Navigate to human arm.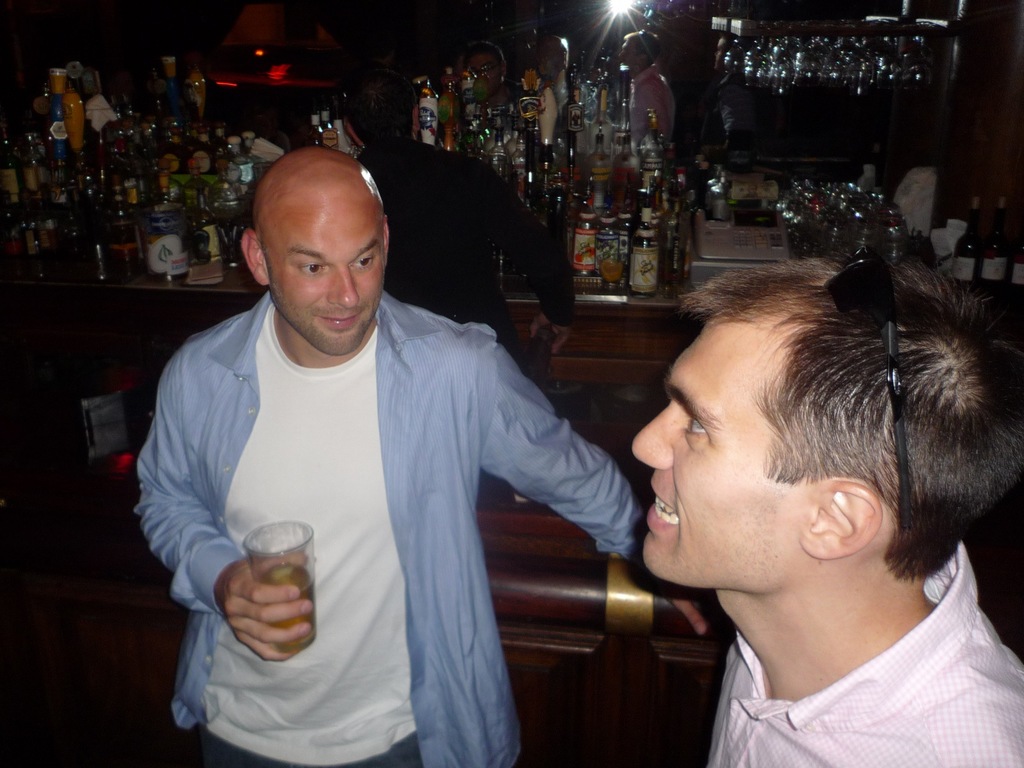
Navigation target: (x1=643, y1=86, x2=670, y2=142).
